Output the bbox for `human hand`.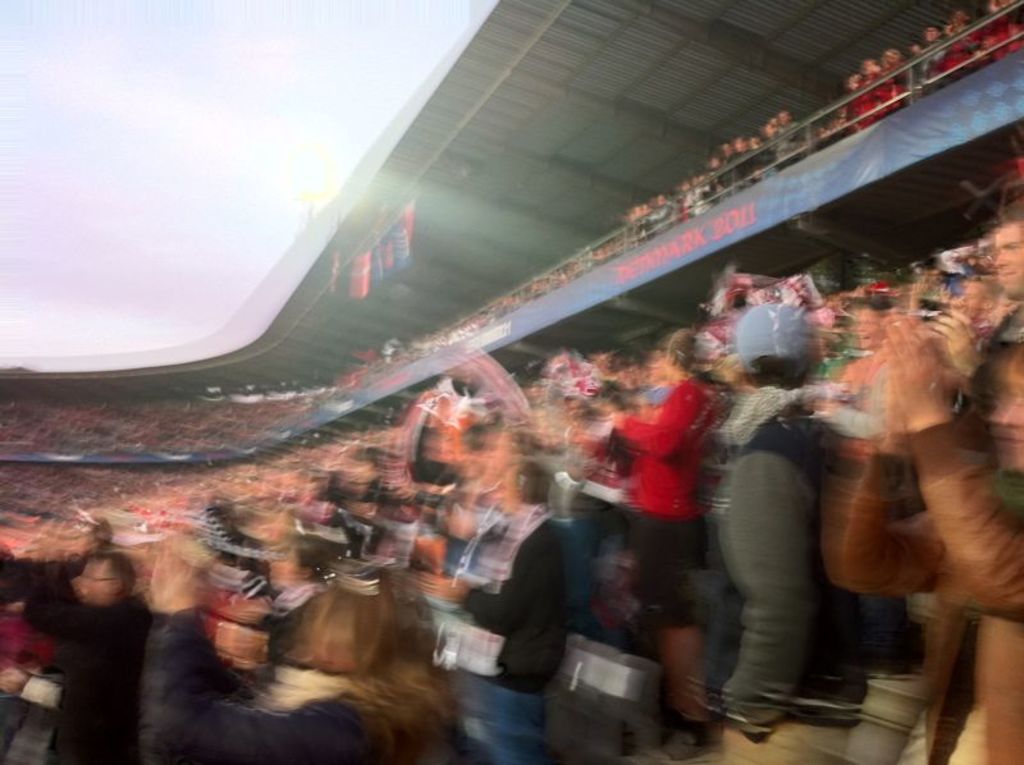
region(230, 605, 273, 627).
